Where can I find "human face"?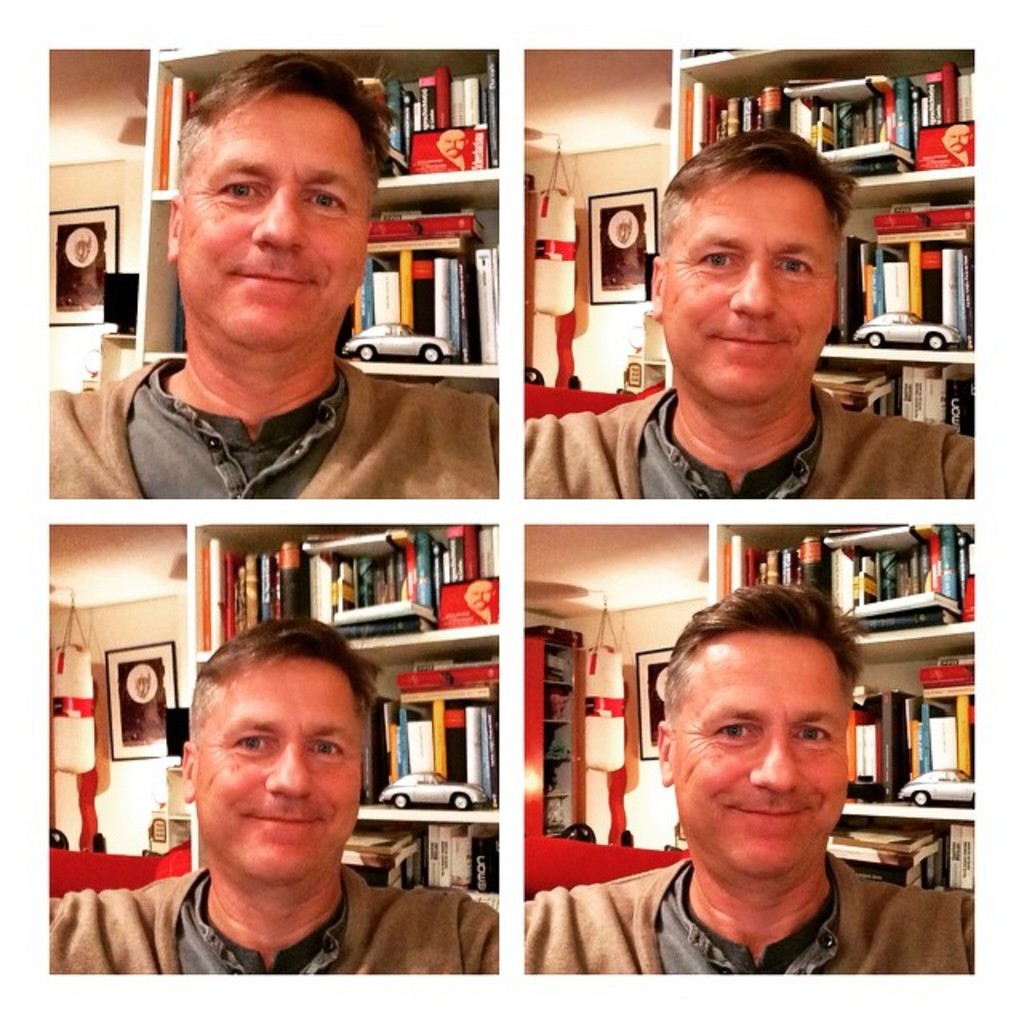
You can find it at (left=194, top=658, right=362, bottom=878).
